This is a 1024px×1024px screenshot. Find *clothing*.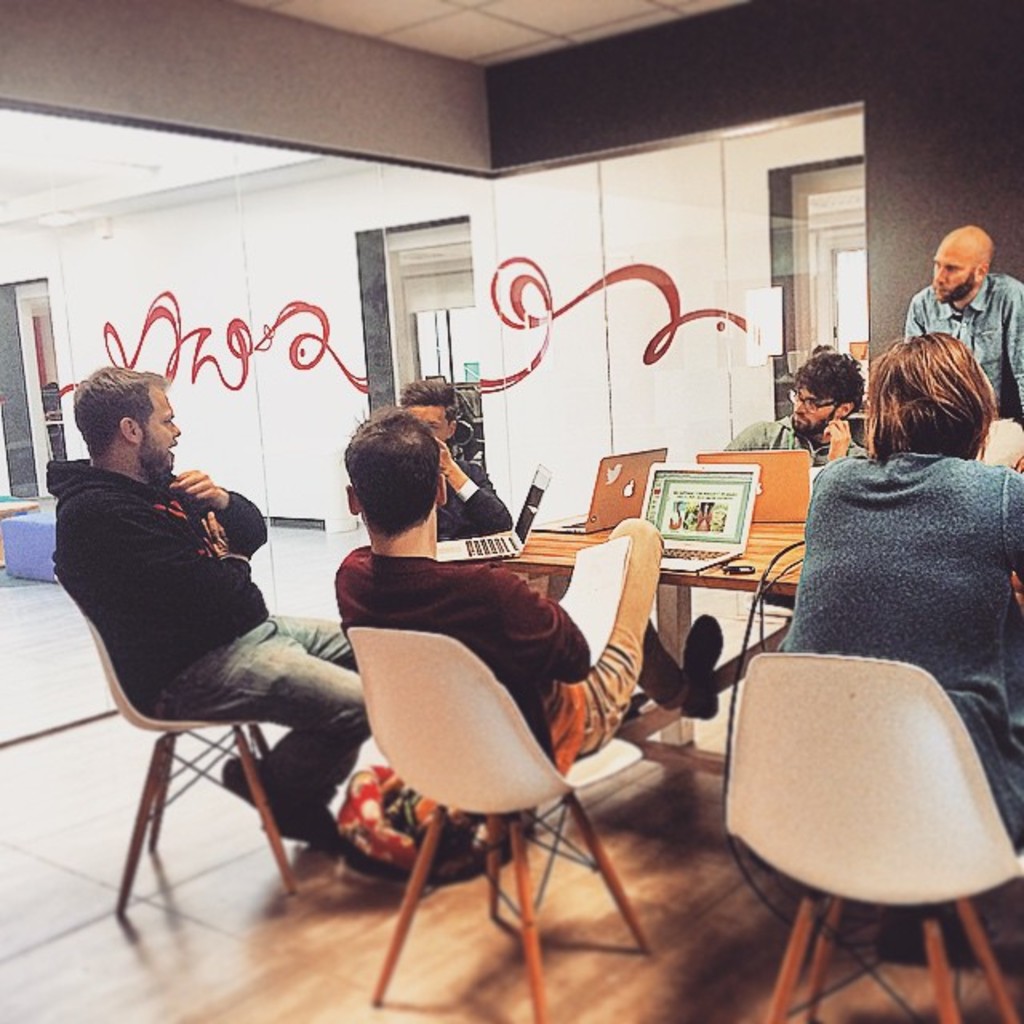
Bounding box: x1=770 y1=408 x2=1002 y2=714.
